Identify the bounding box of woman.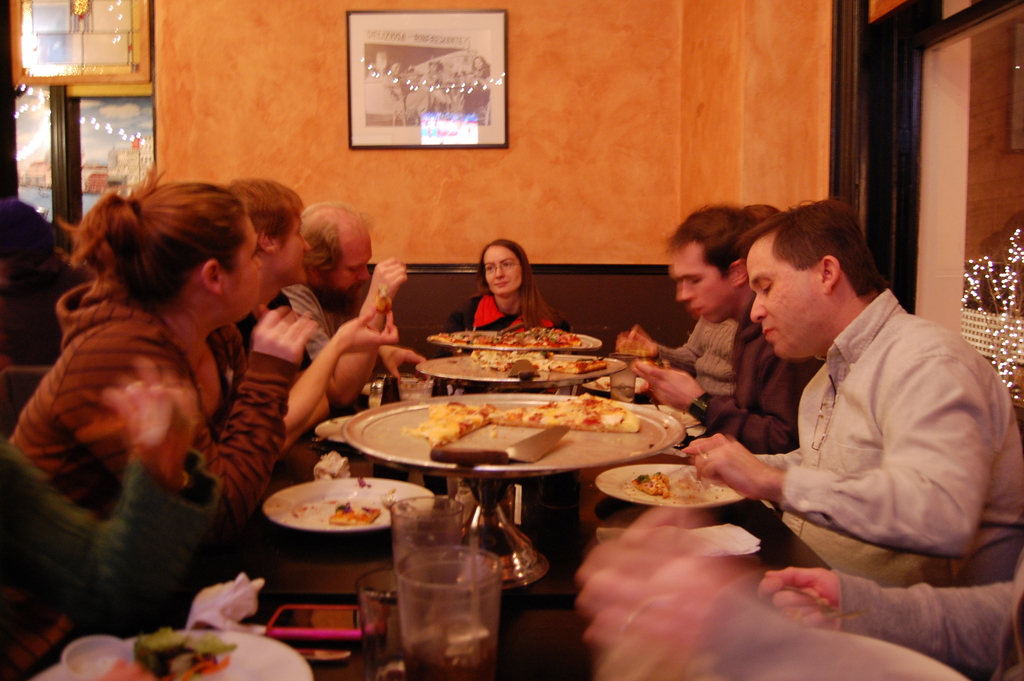
l=439, t=234, r=572, b=364.
